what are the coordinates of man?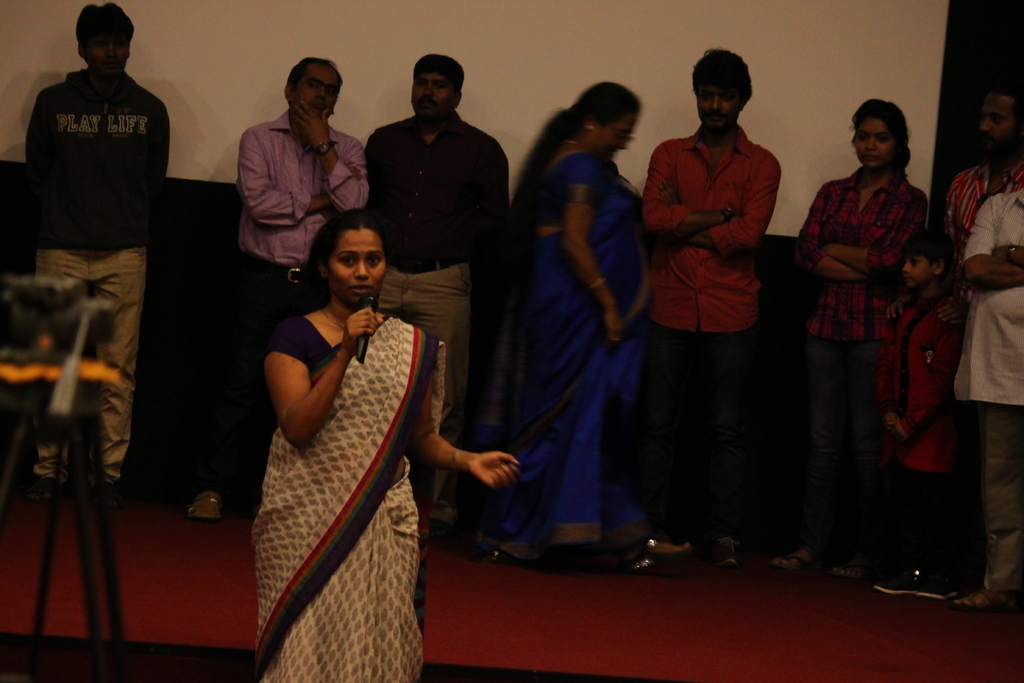
[left=187, top=58, right=368, bottom=525].
